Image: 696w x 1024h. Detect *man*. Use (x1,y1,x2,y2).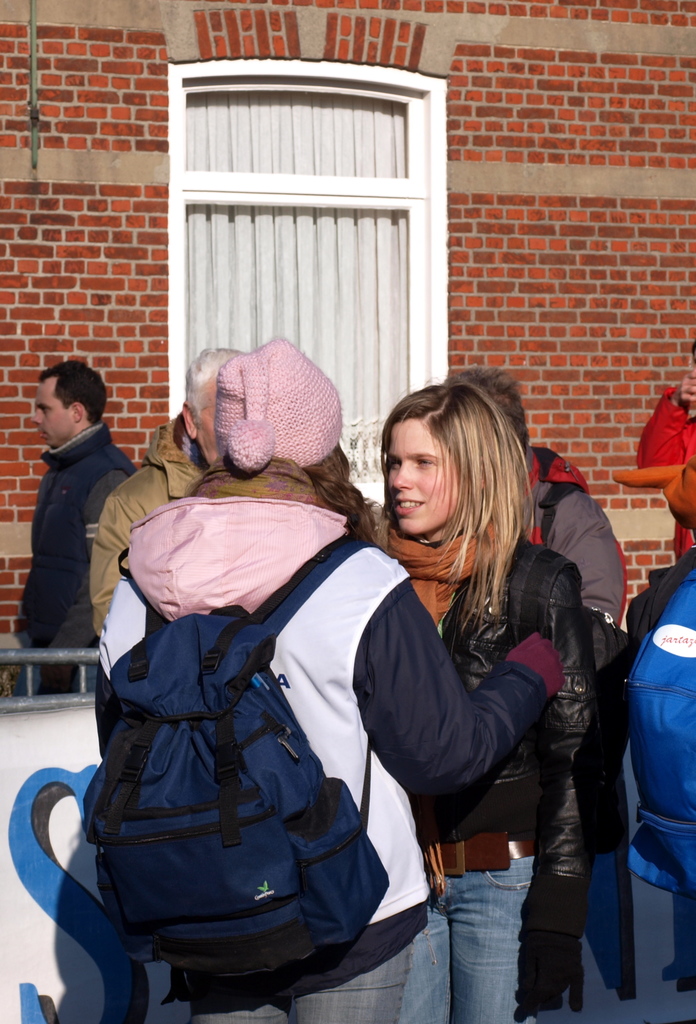
(86,348,245,645).
